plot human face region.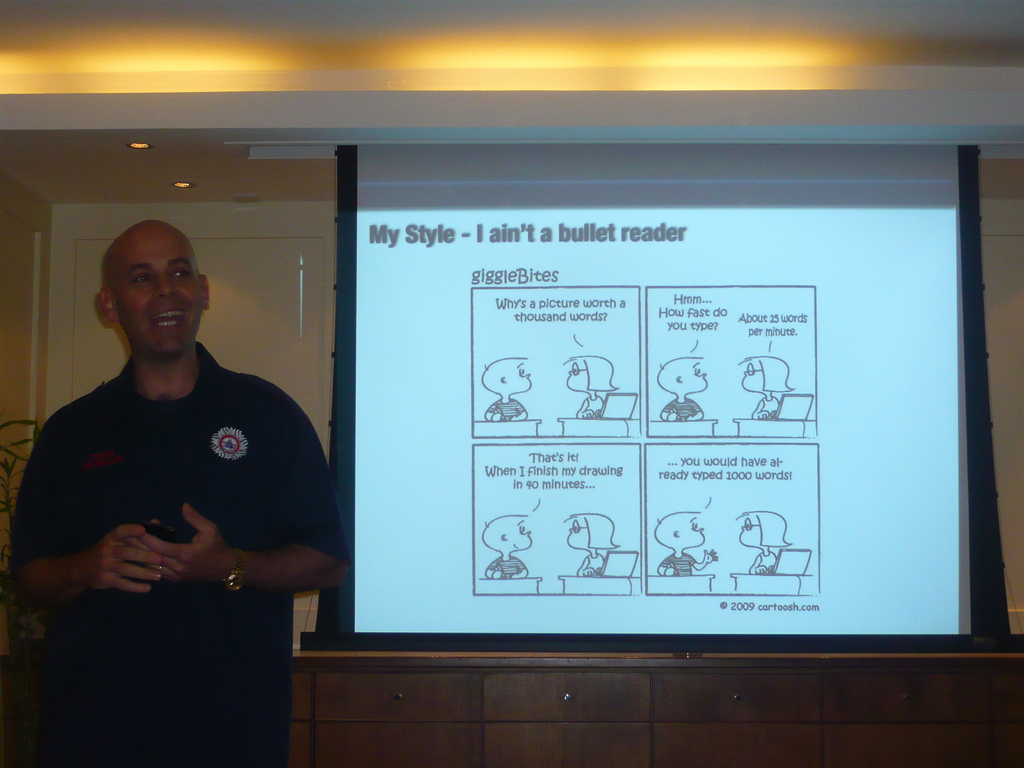
Plotted at select_region(113, 230, 203, 358).
